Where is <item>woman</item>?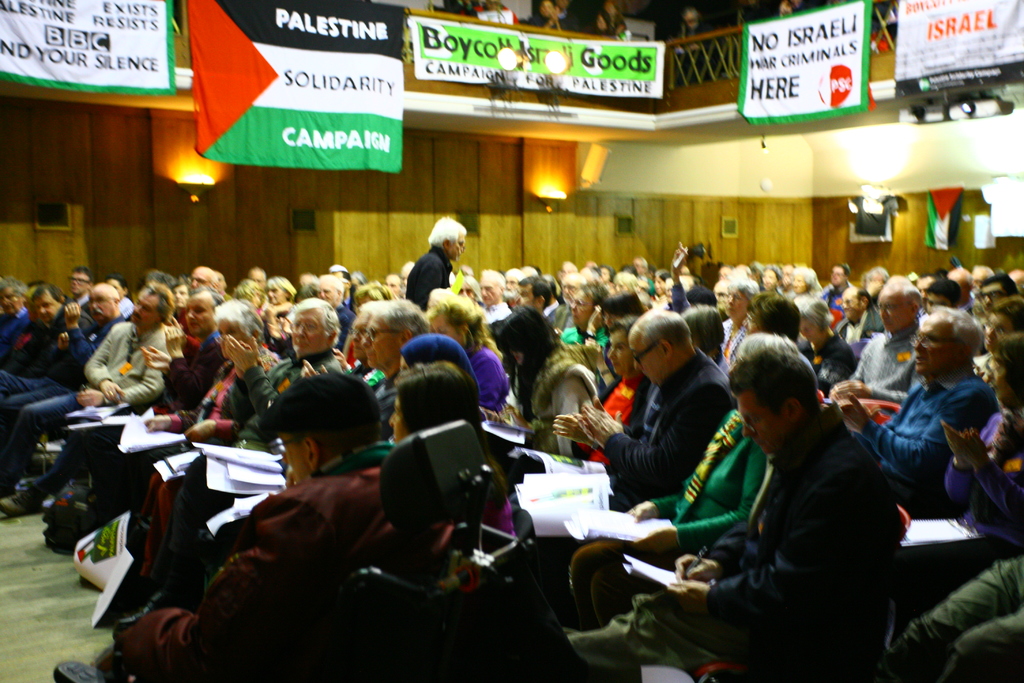
438/294/515/409.
